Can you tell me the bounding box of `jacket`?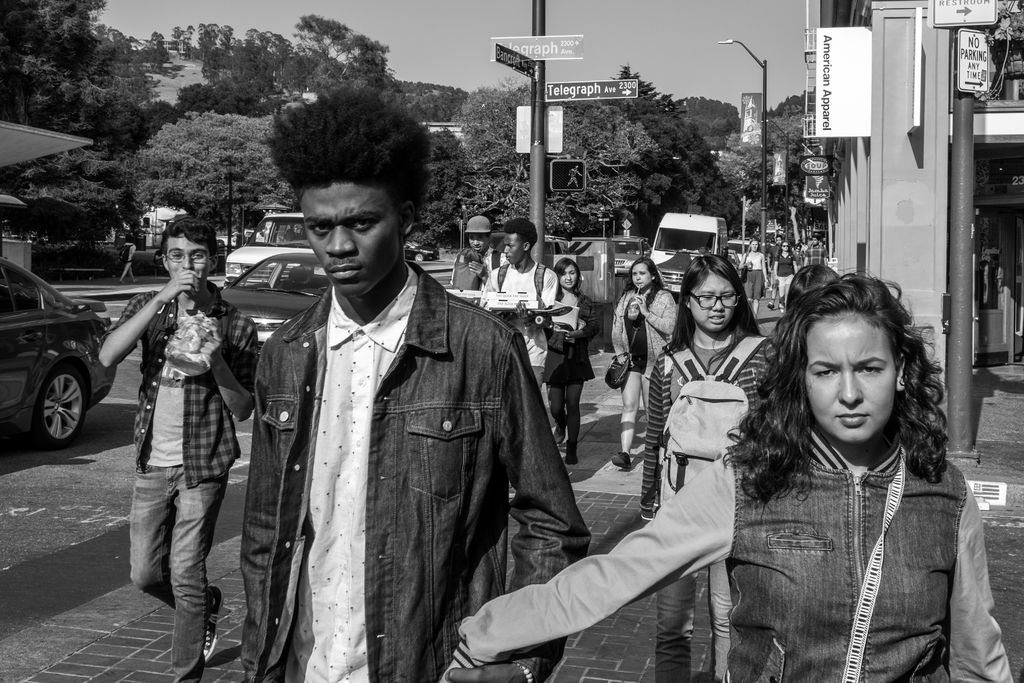
bbox(250, 256, 590, 682).
